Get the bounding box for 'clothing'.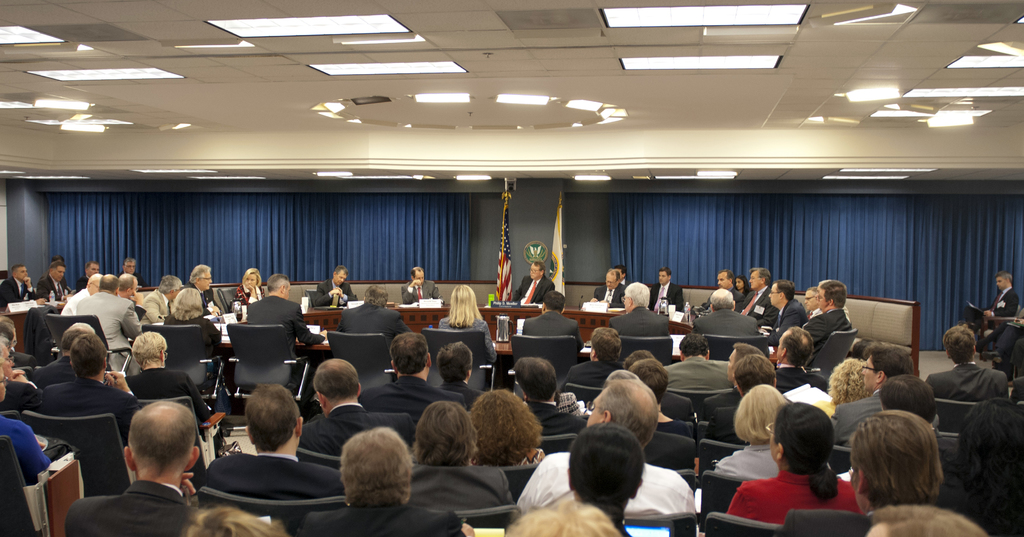
[x1=310, y1=280, x2=358, y2=304].
